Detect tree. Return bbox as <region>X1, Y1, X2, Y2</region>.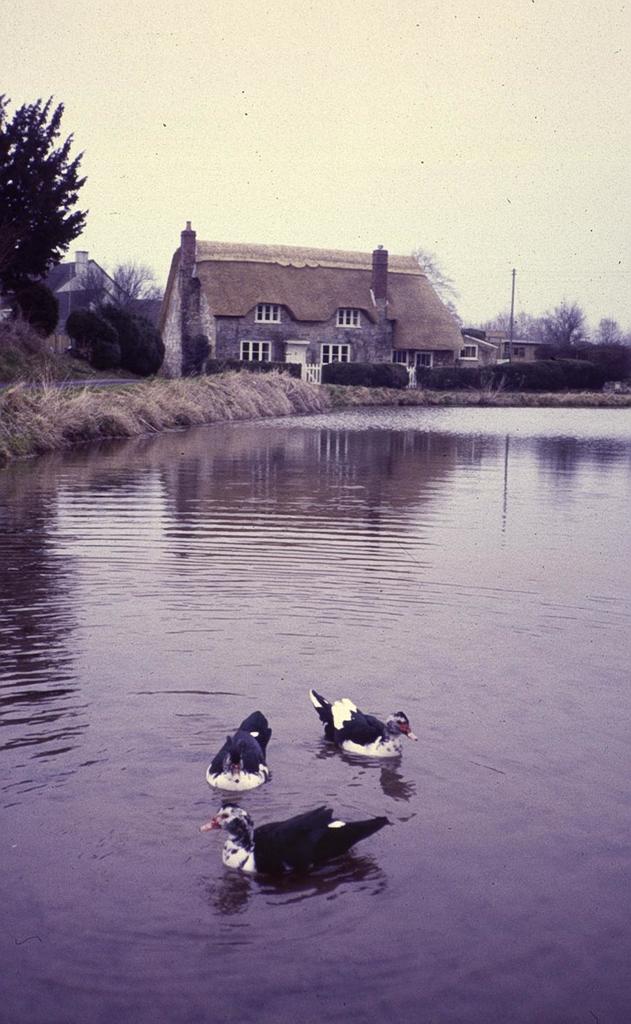
<region>407, 247, 466, 328</region>.
